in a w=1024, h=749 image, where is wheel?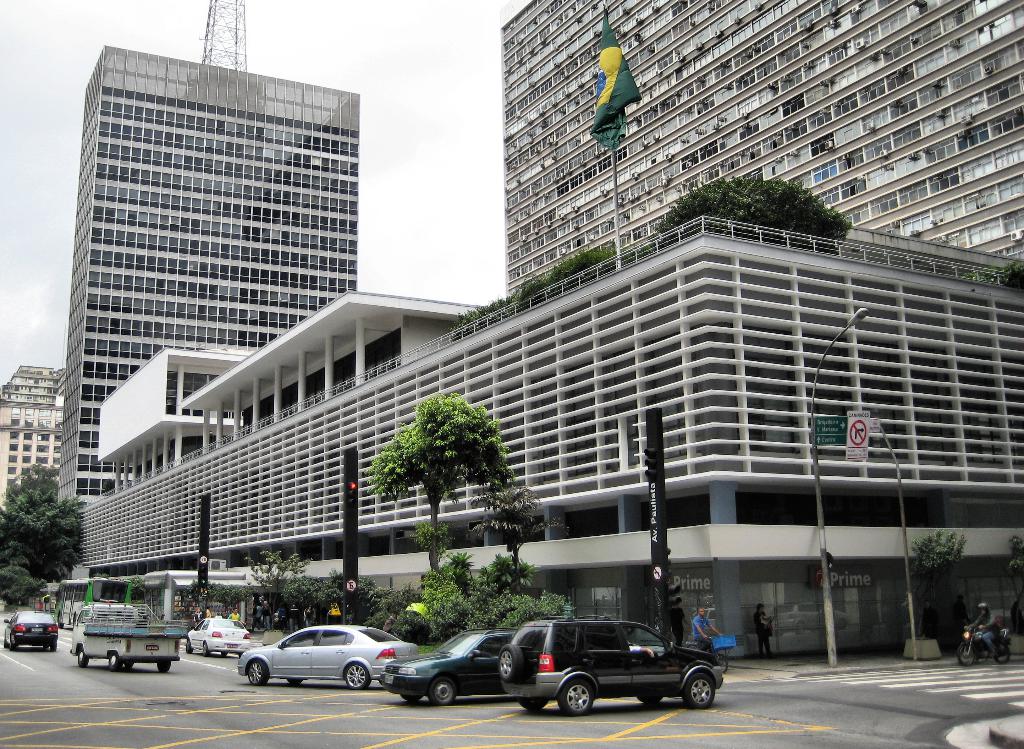
{"left": 222, "top": 653, "right": 229, "bottom": 659}.
